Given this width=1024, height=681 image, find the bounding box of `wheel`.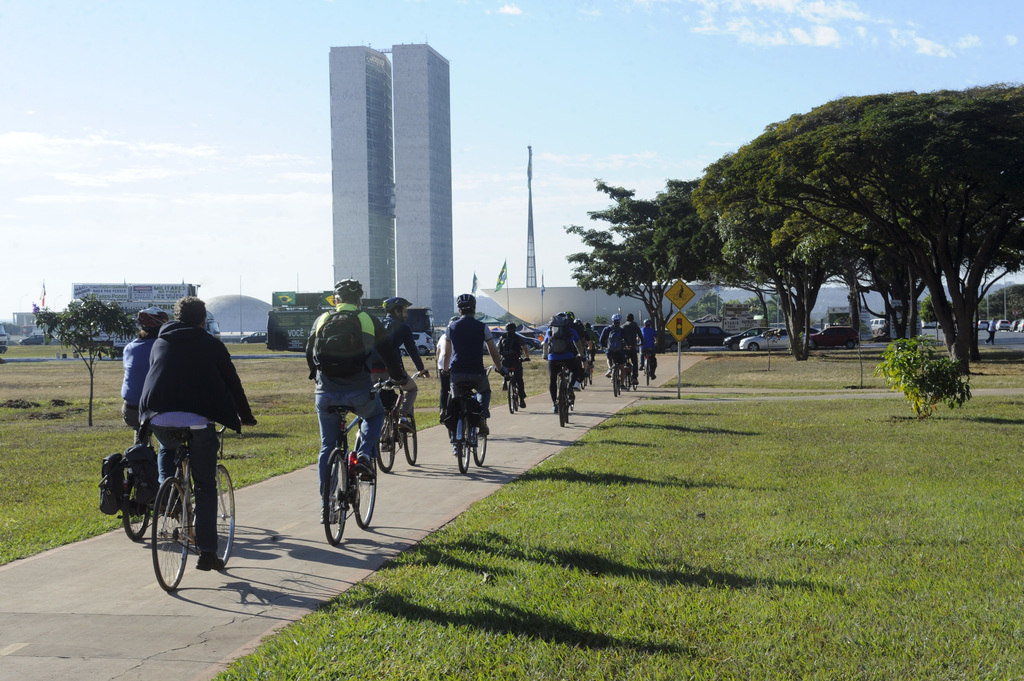
[610,367,620,397].
